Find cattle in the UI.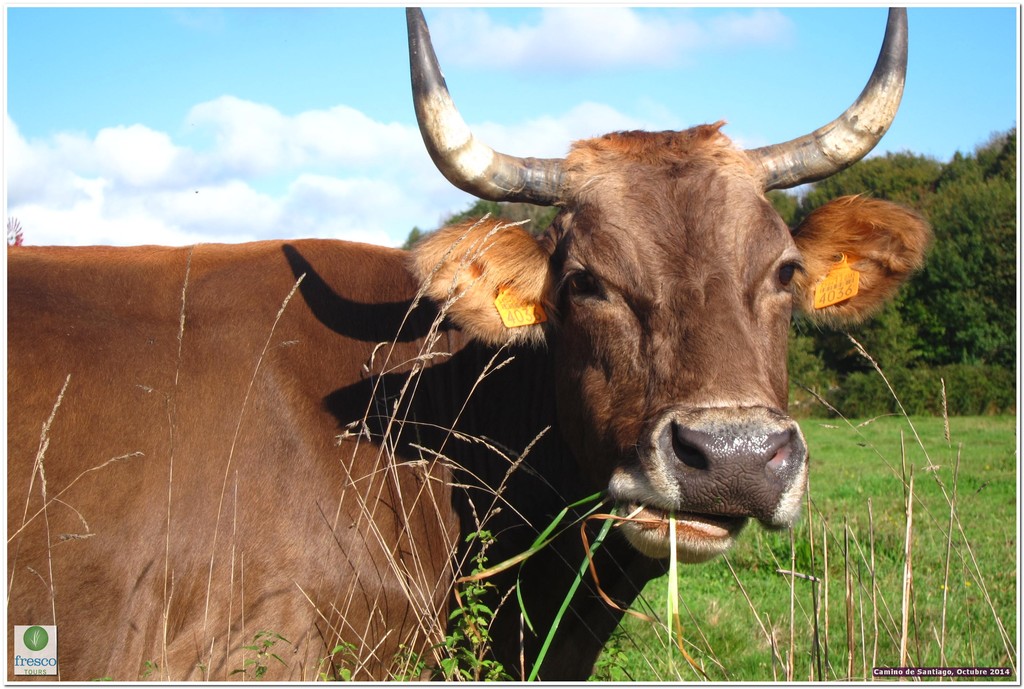
UI element at Rect(0, 0, 904, 688).
